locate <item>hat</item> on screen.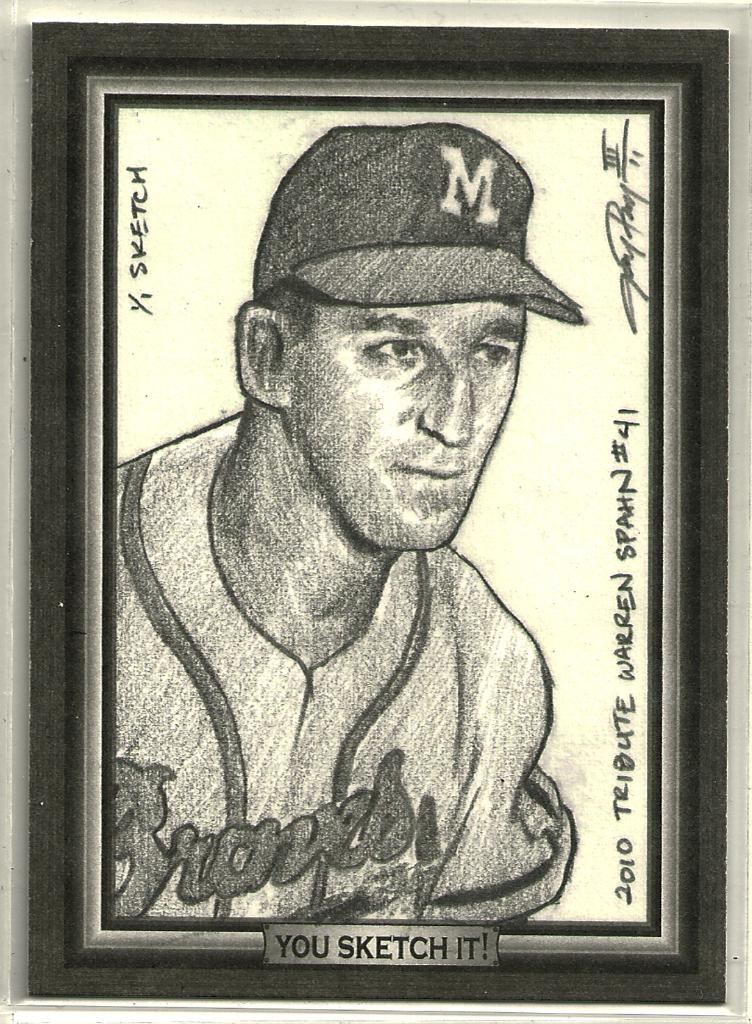
On screen at <region>251, 119, 587, 323</region>.
